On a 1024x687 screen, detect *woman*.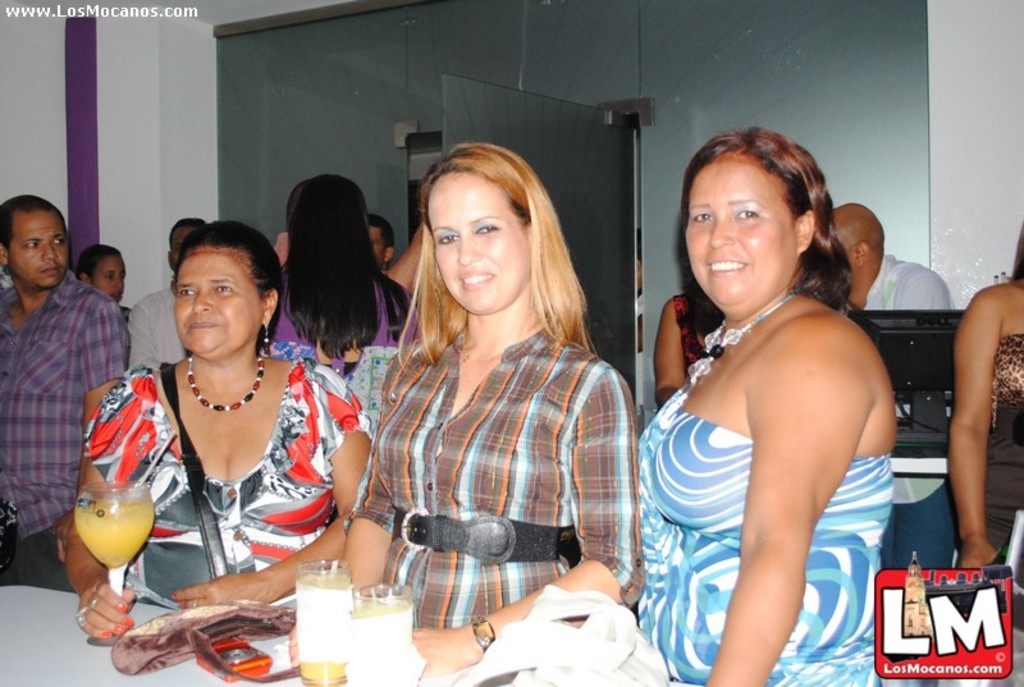
crop(640, 124, 892, 686).
